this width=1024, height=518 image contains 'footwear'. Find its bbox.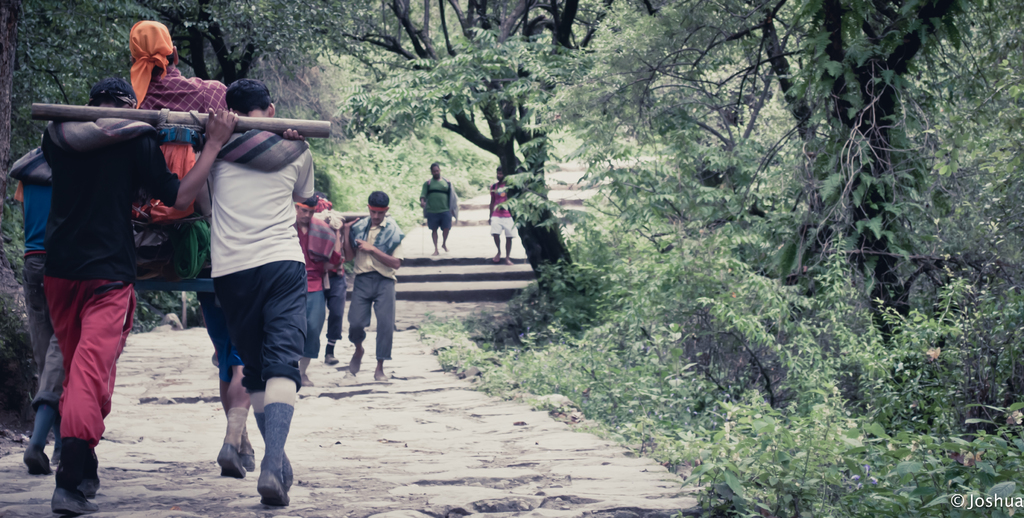
left=51, top=487, right=97, bottom=515.
